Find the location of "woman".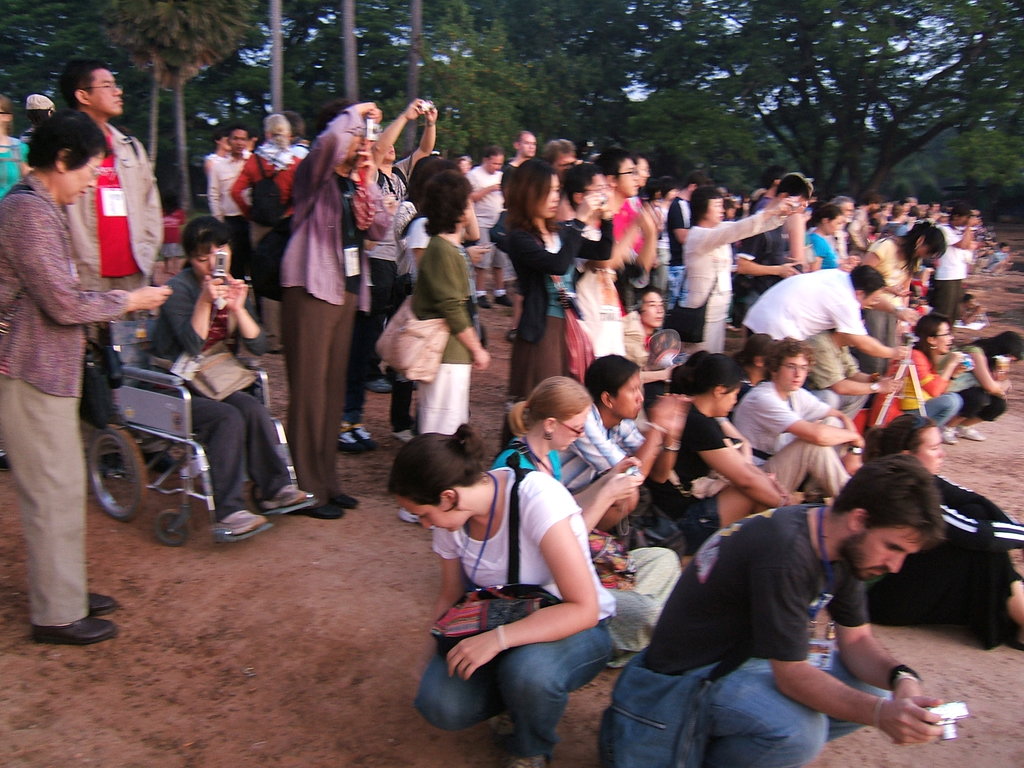
Location: BBox(847, 400, 1023, 651).
